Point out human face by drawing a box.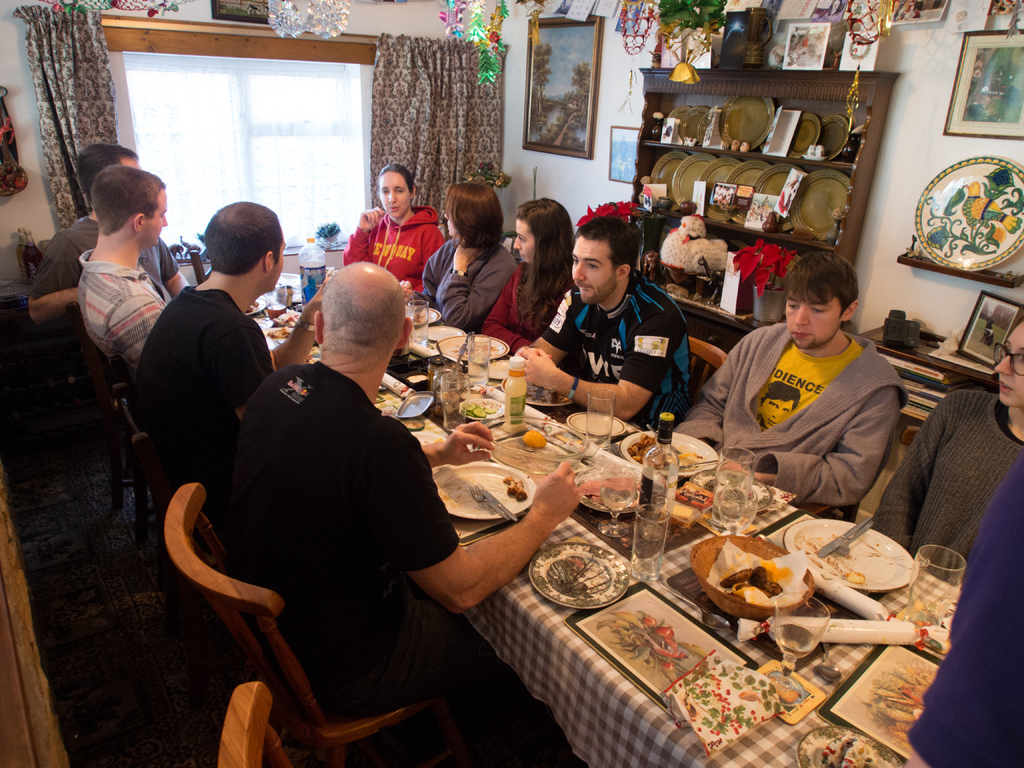
box=[148, 184, 171, 246].
